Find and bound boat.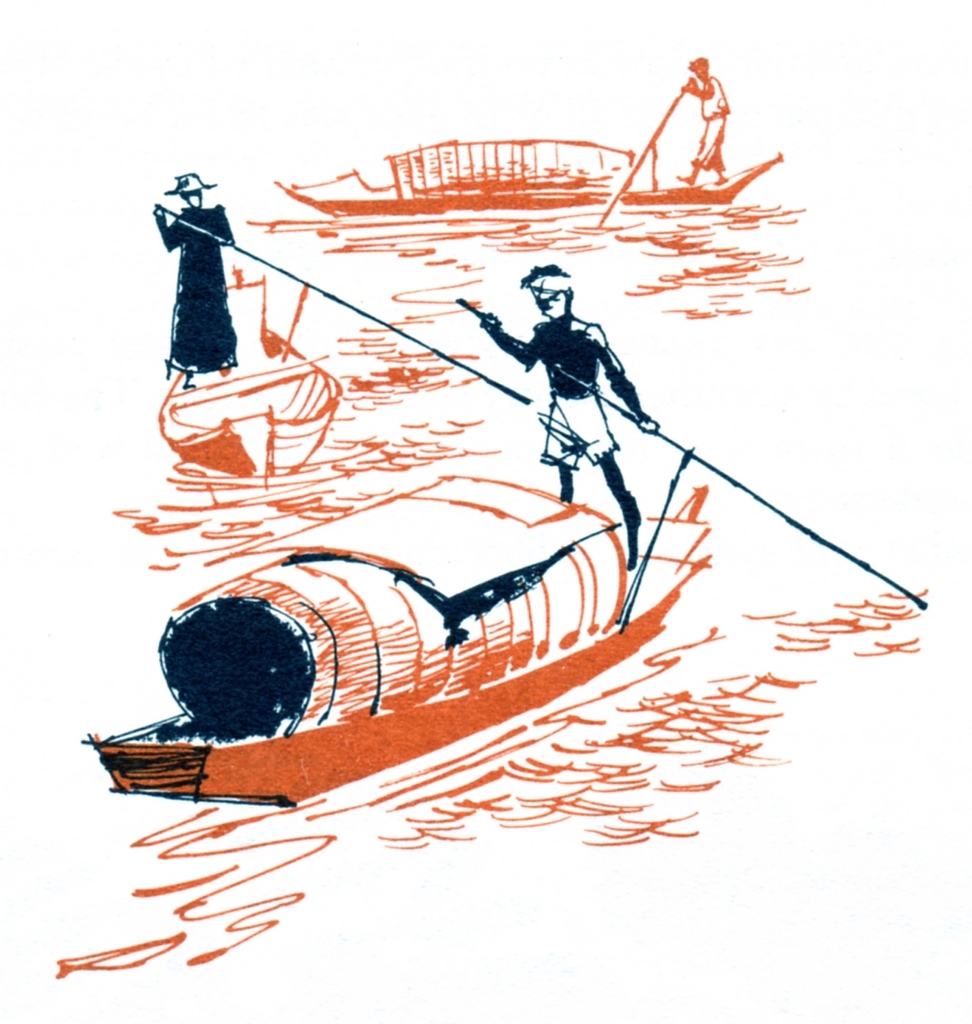
Bound: pyautogui.locateOnScreen(277, 137, 785, 223).
